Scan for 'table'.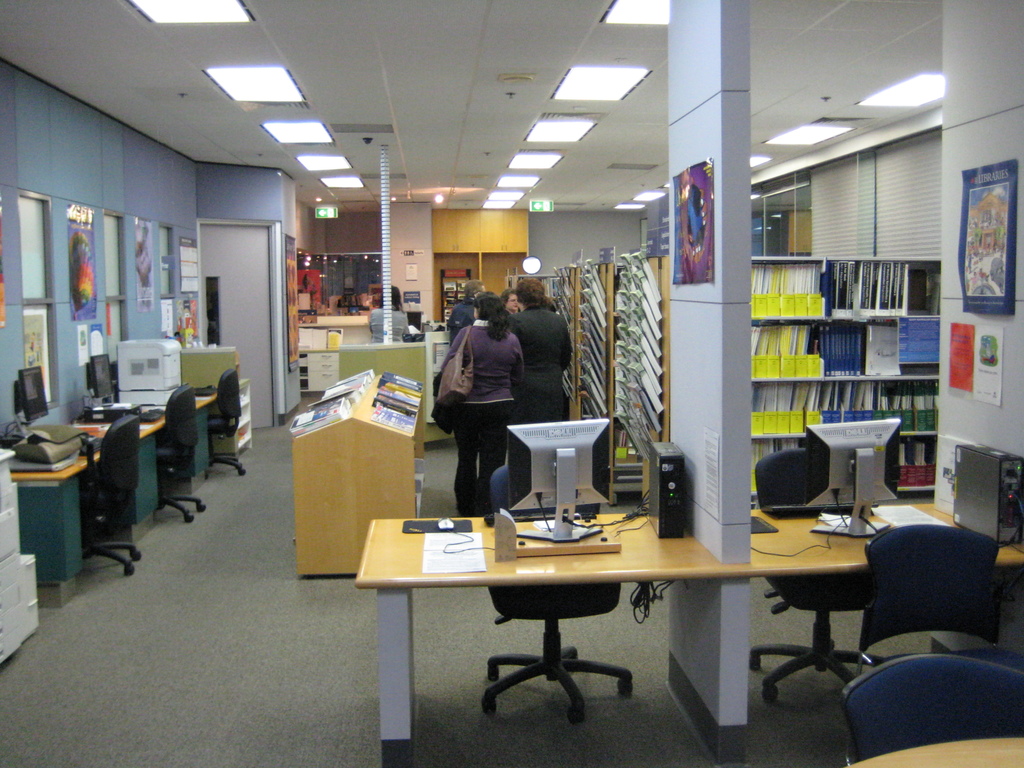
Scan result: [left=296, top=349, right=340, bottom=392].
